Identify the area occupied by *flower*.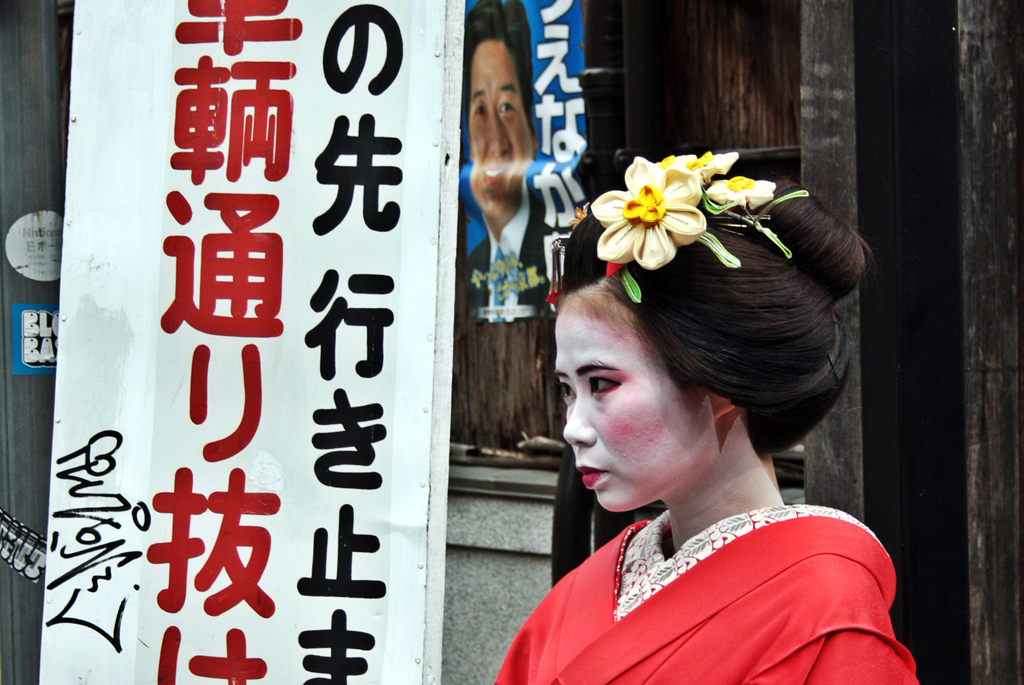
Area: bbox=(584, 153, 708, 274).
